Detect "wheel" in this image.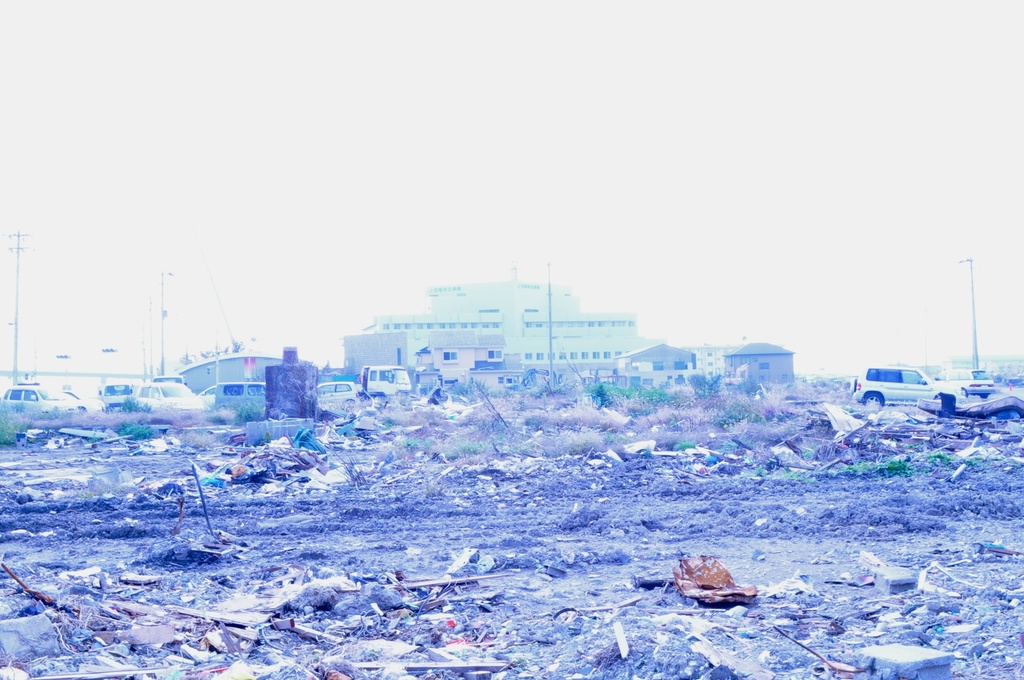
Detection: [left=863, top=394, right=885, bottom=413].
